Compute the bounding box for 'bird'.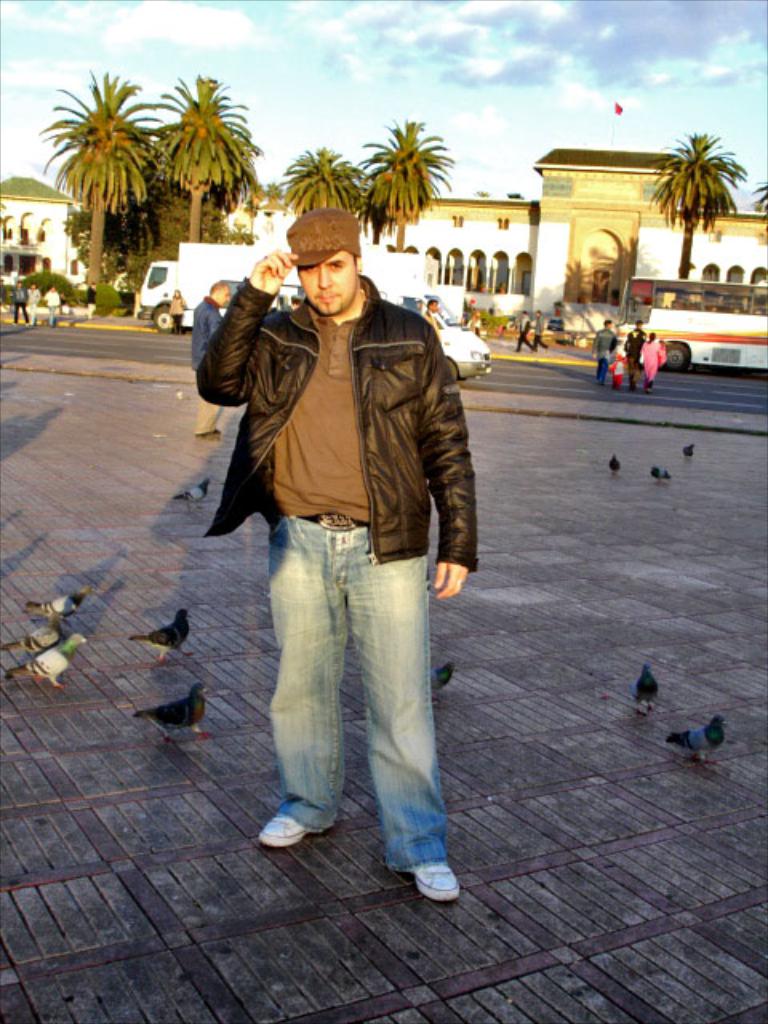
rect(429, 659, 461, 702).
